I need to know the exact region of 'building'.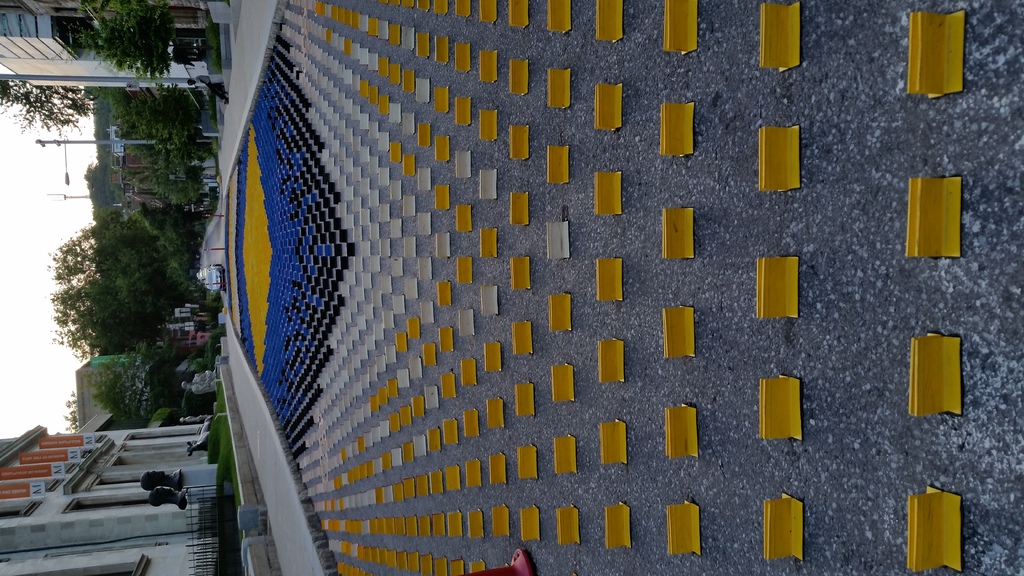
Region: 0/0/225/90.
